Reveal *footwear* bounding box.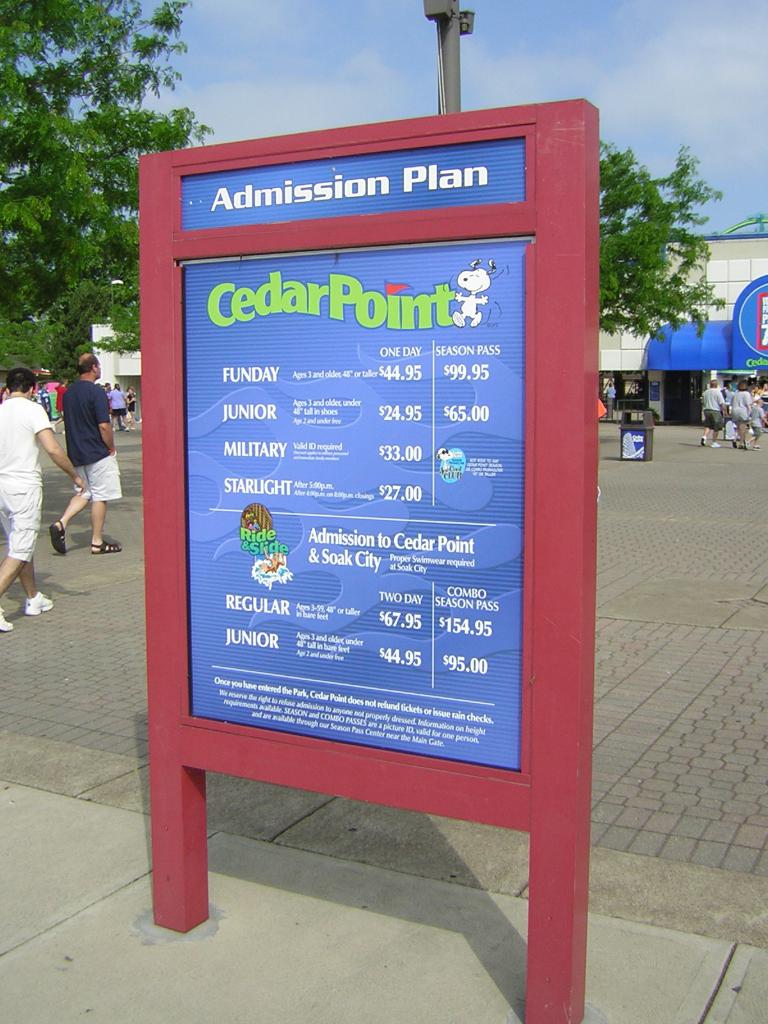
Revealed: region(122, 424, 132, 435).
